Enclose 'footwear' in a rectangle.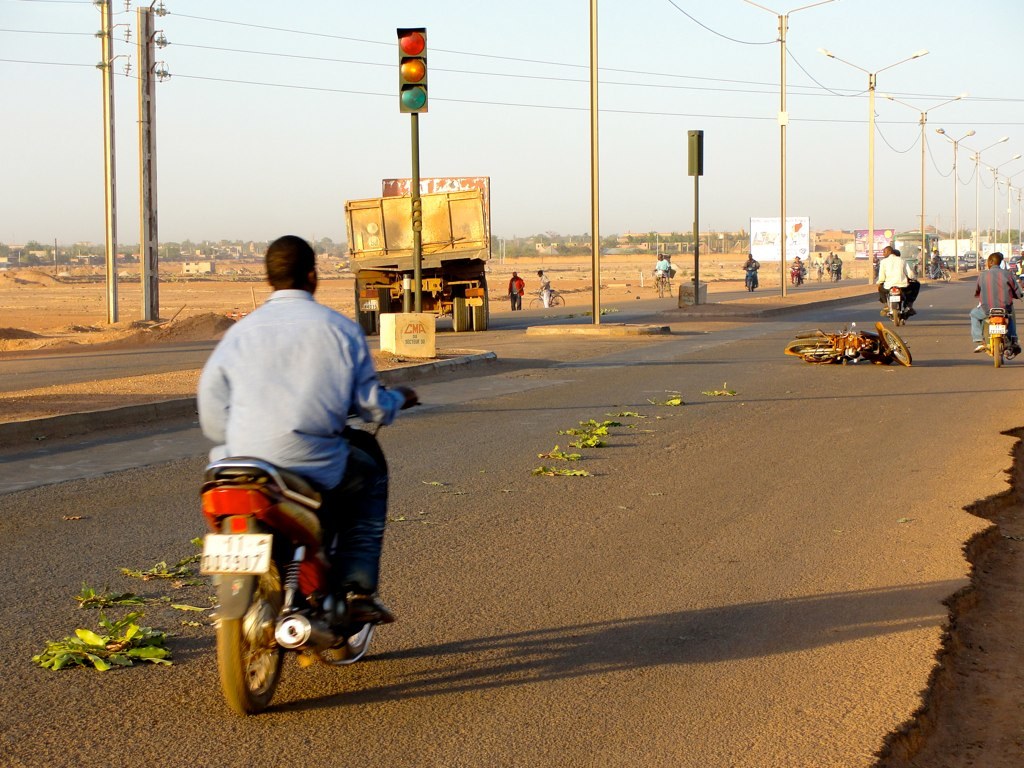
1013:340:1019:355.
